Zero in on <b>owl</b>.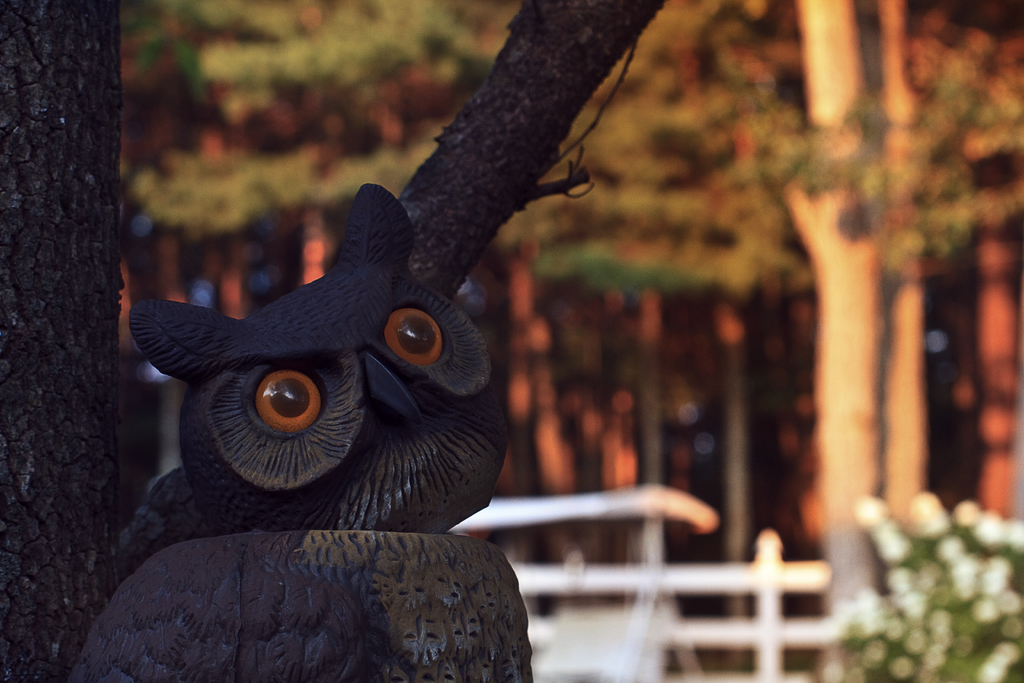
Zeroed in: select_region(113, 180, 521, 554).
